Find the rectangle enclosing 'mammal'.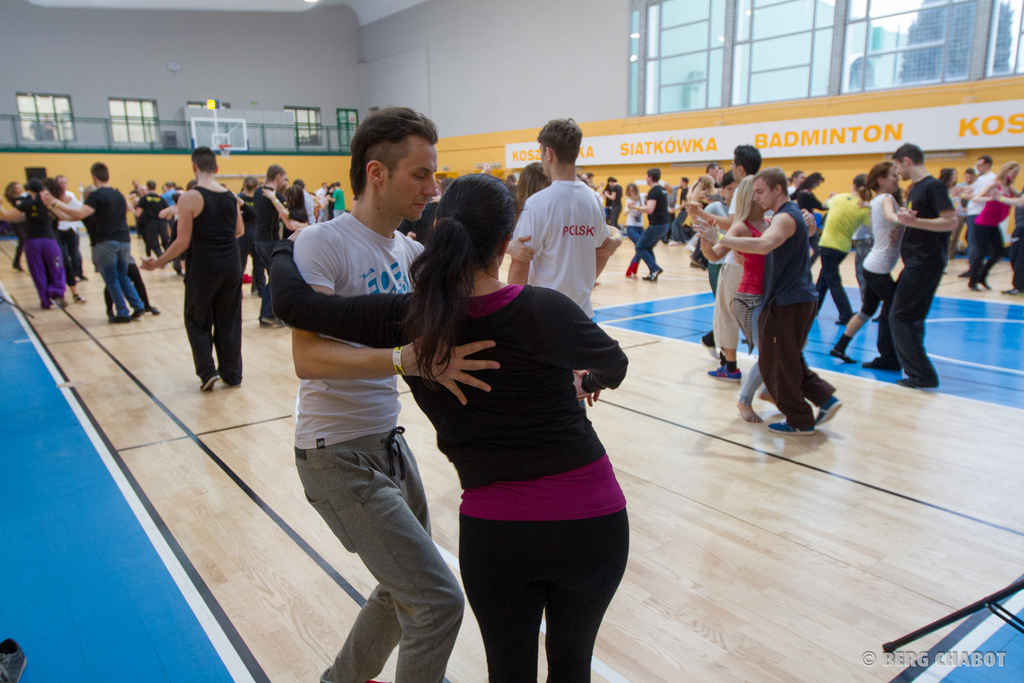
(144, 149, 241, 392).
